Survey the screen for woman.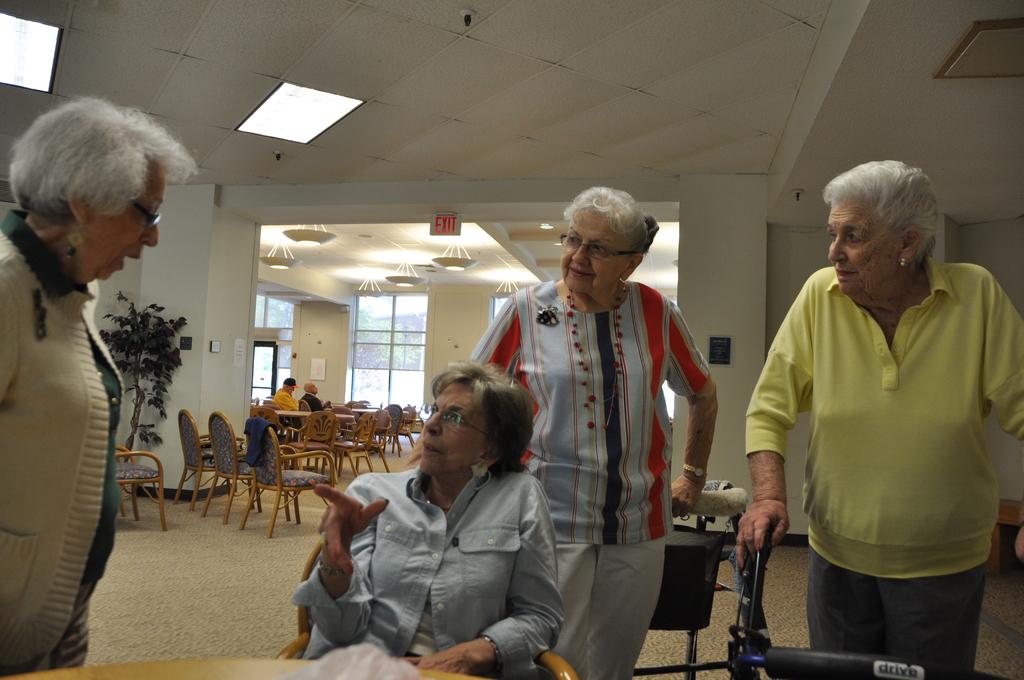
Survey found: (x1=0, y1=89, x2=200, y2=679).
